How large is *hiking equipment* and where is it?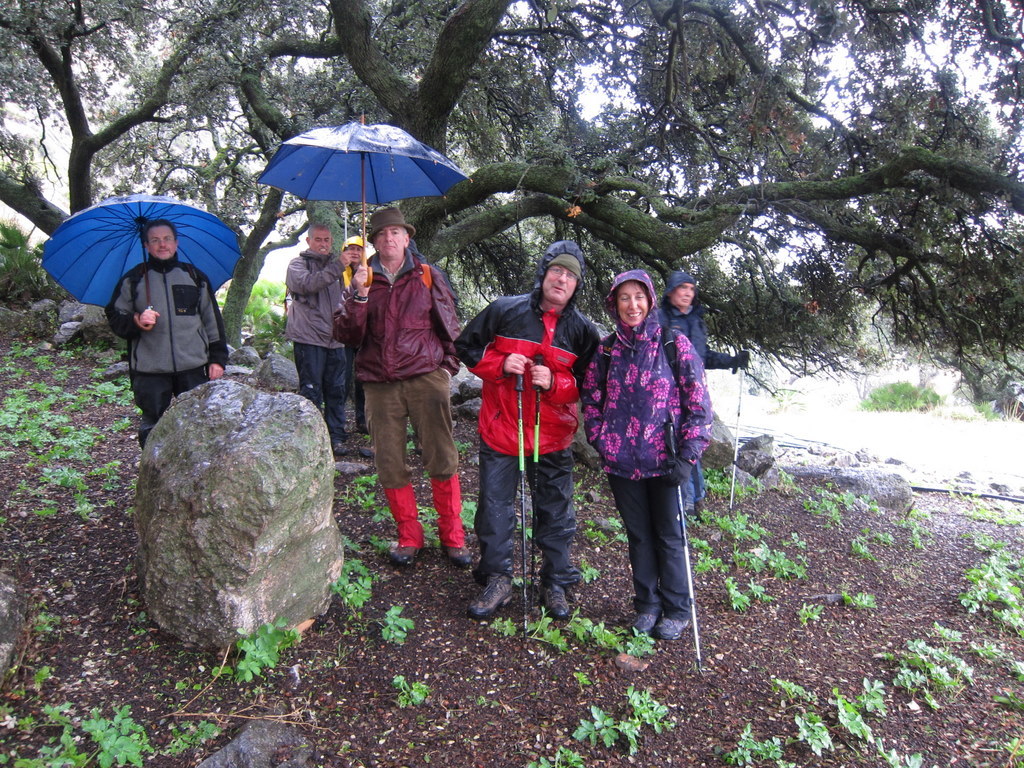
Bounding box: l=511, t=362, r=530, b=636.
